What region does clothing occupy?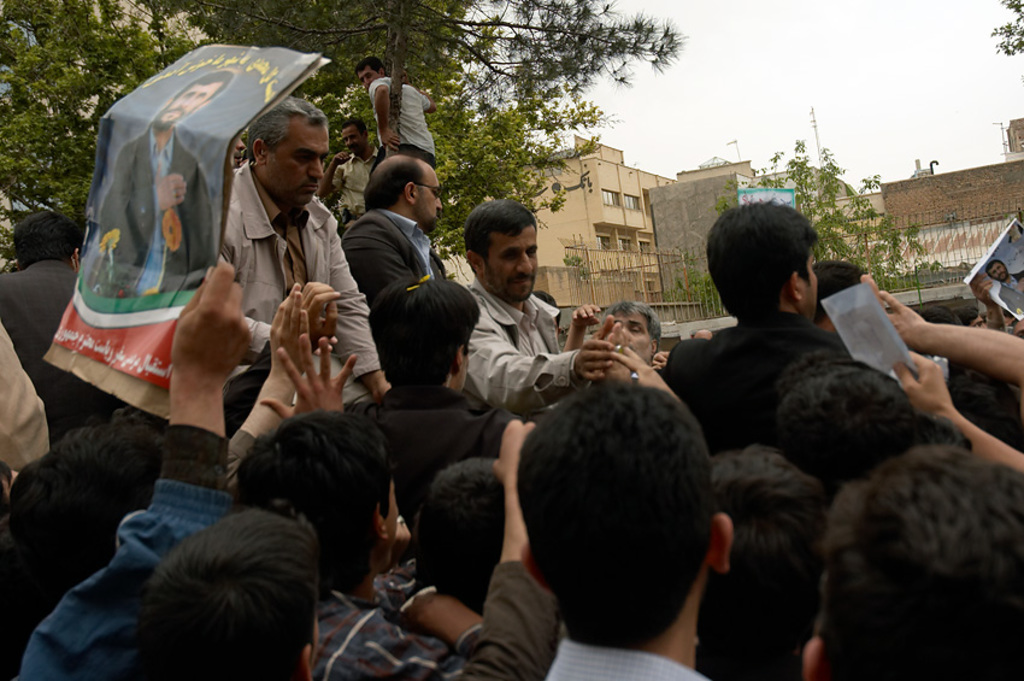
detection(0, 294, 48, 516).
